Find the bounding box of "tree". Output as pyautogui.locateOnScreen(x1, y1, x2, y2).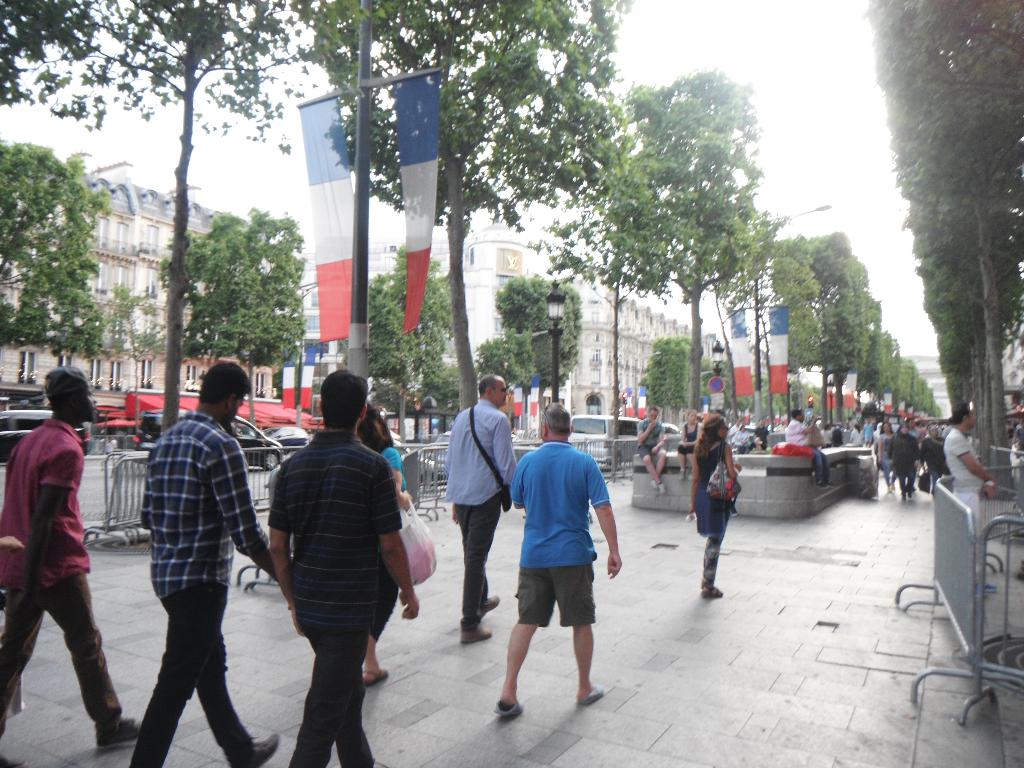
pyautogui.locateOnScreen(158, 204, 307, 423).
